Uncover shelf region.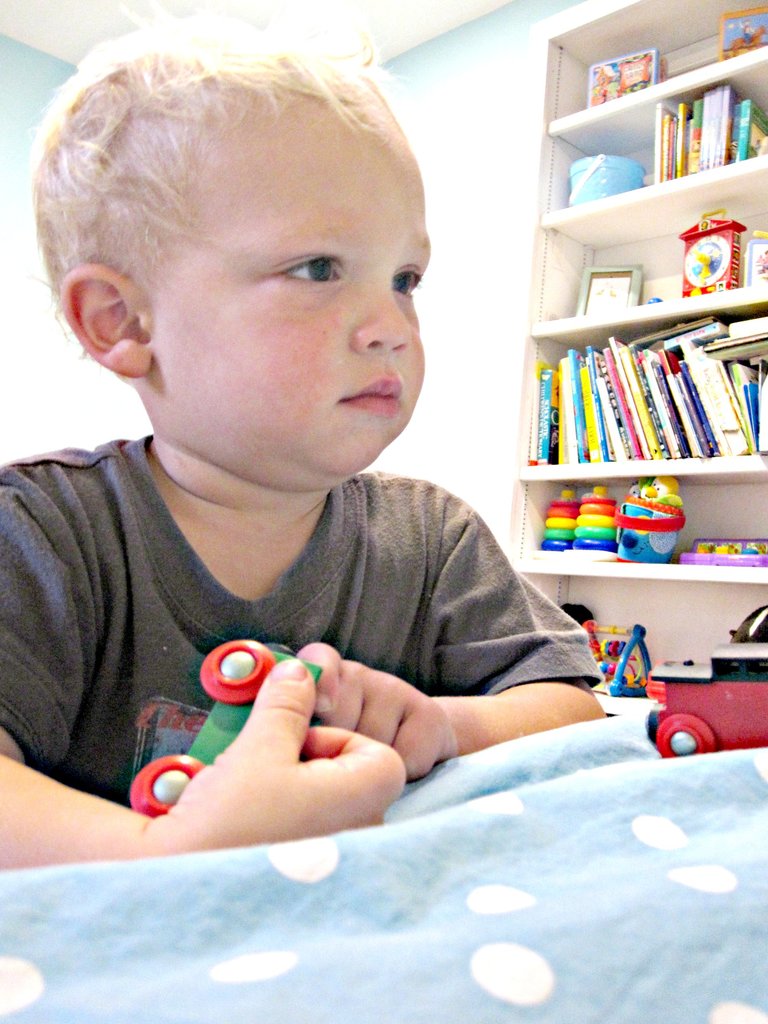
Uncovered: <region>513, 456, 767, 564</region>.
